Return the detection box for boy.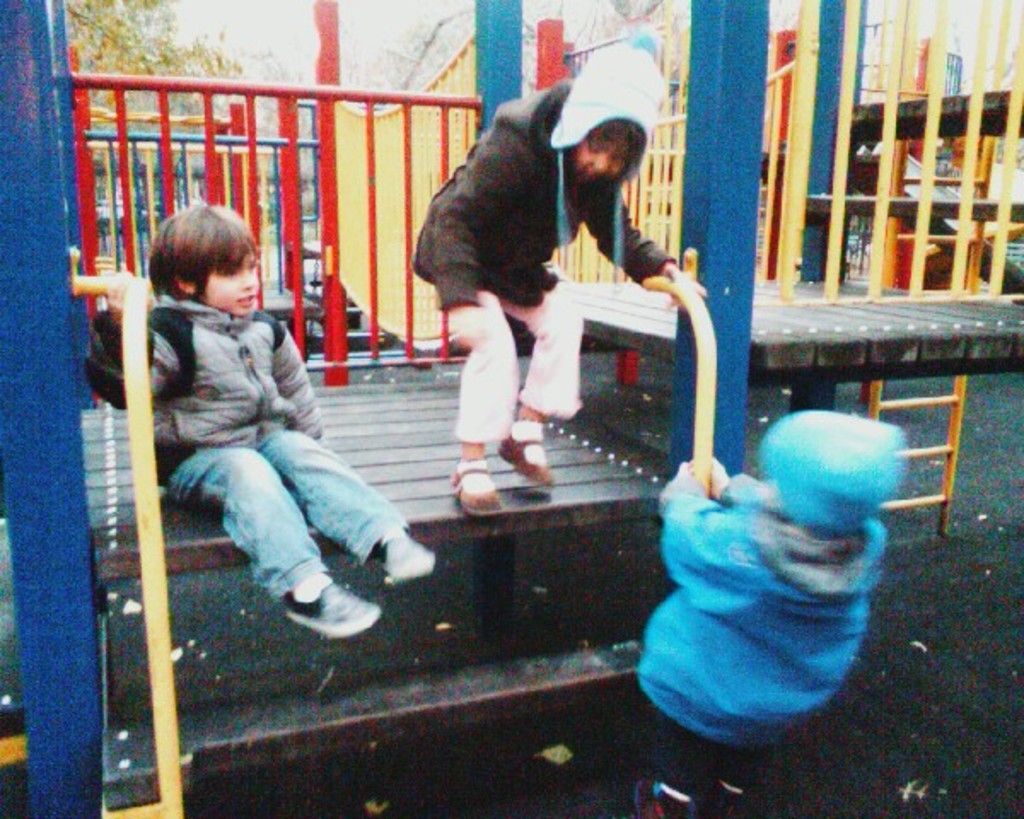
[x1=635, y1=411, x2=911, y2=817].
